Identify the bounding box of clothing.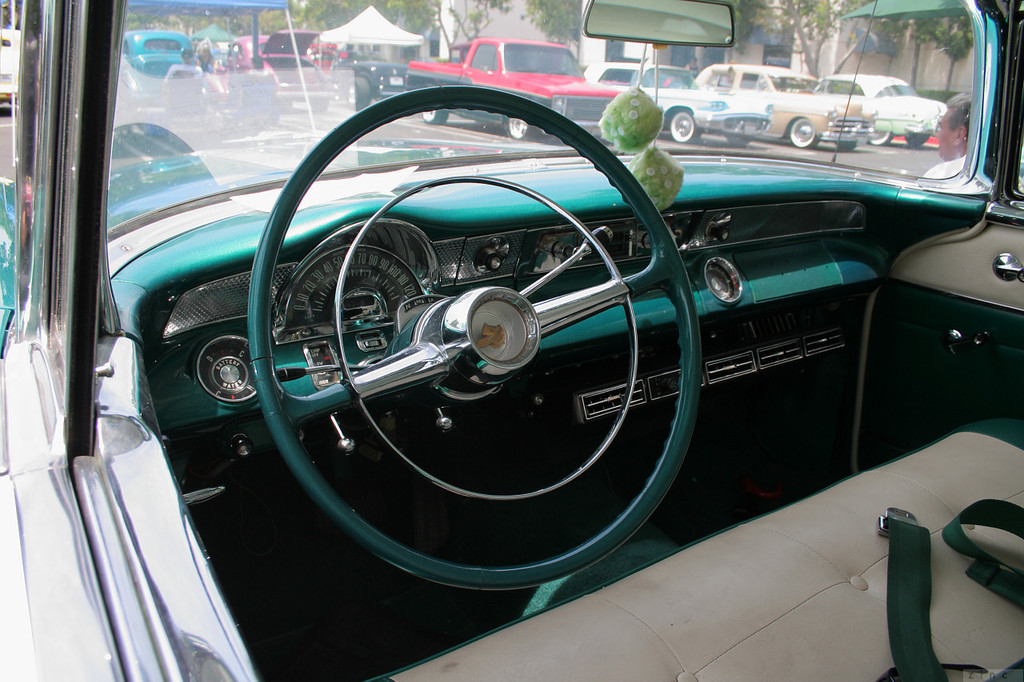
244/69/273/73.
